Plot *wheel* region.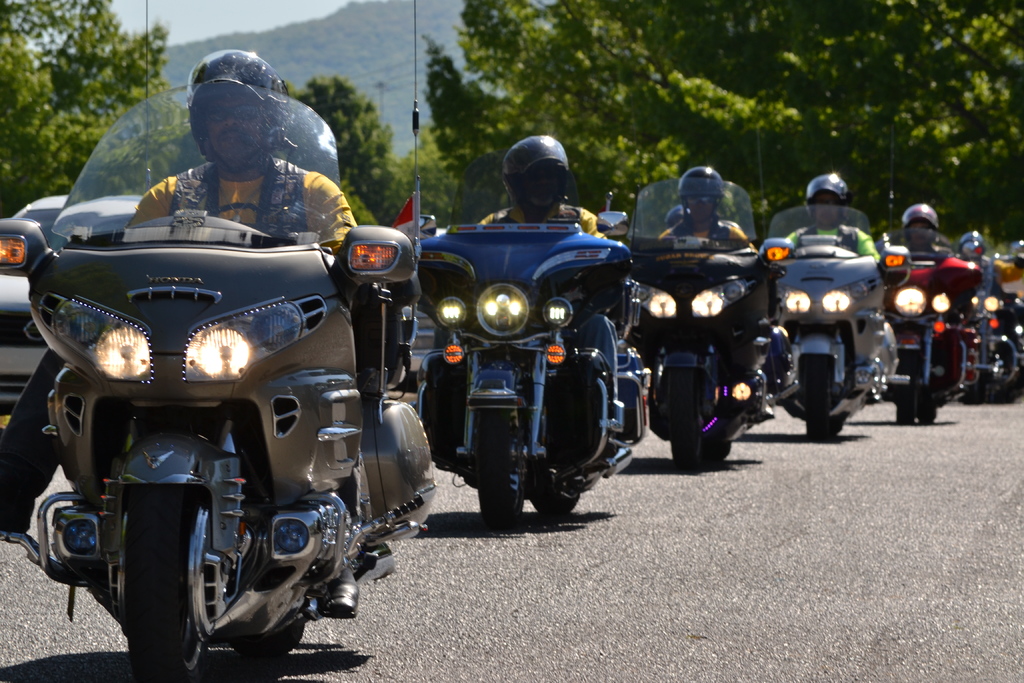
Plotted at box(470, 407, 521, 527).
